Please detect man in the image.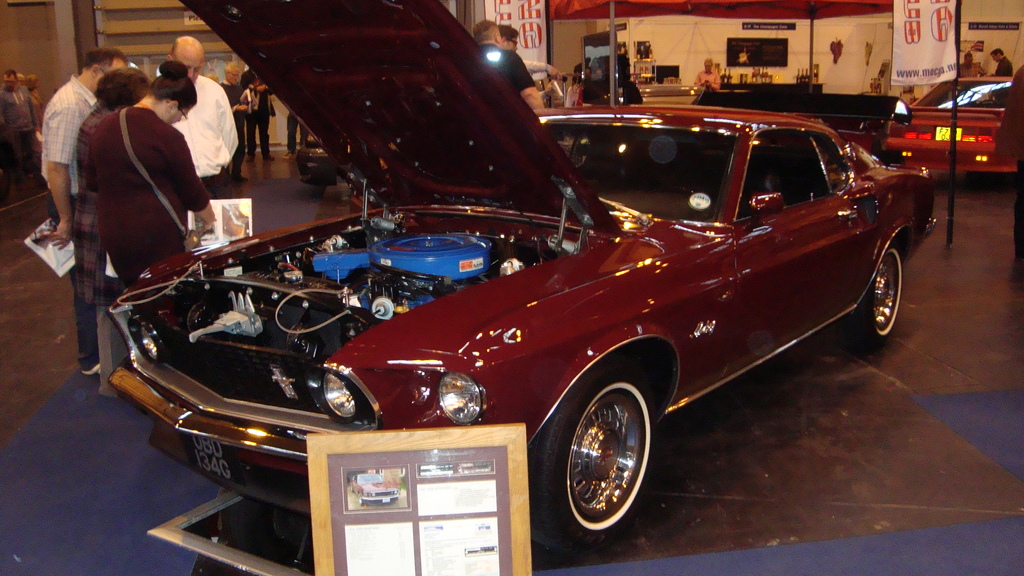
Rect(249, 63, 273, 155).
